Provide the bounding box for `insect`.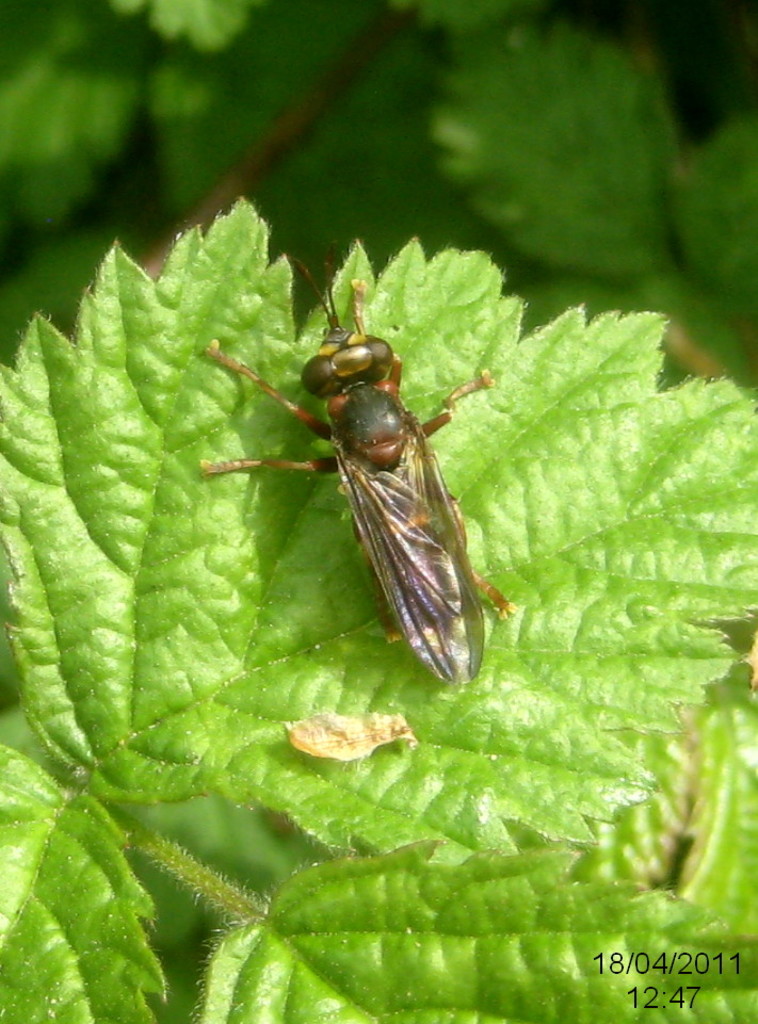
detection(195, 243, 519, 682).
